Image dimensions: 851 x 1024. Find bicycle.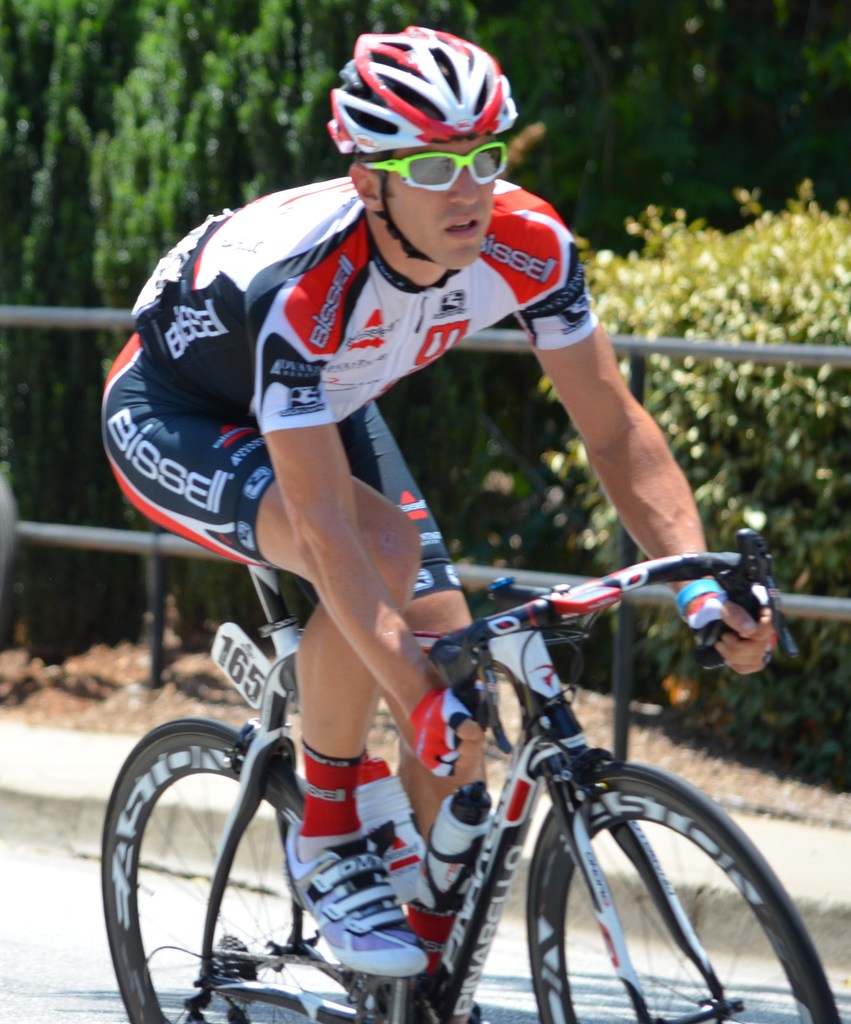
detection(107, 539, 843, 1023).
